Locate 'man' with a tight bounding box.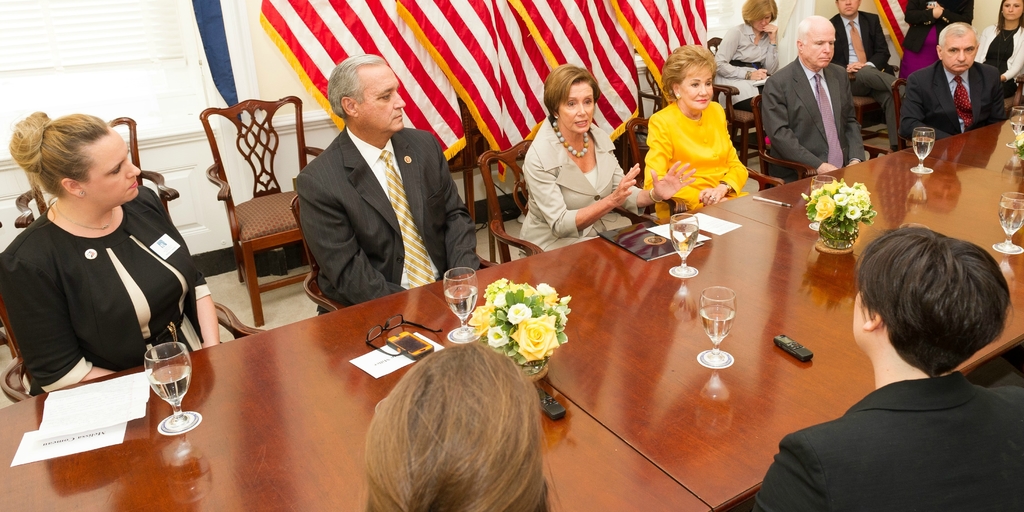
[left=894, top=24, right=1014, bottom=156].
